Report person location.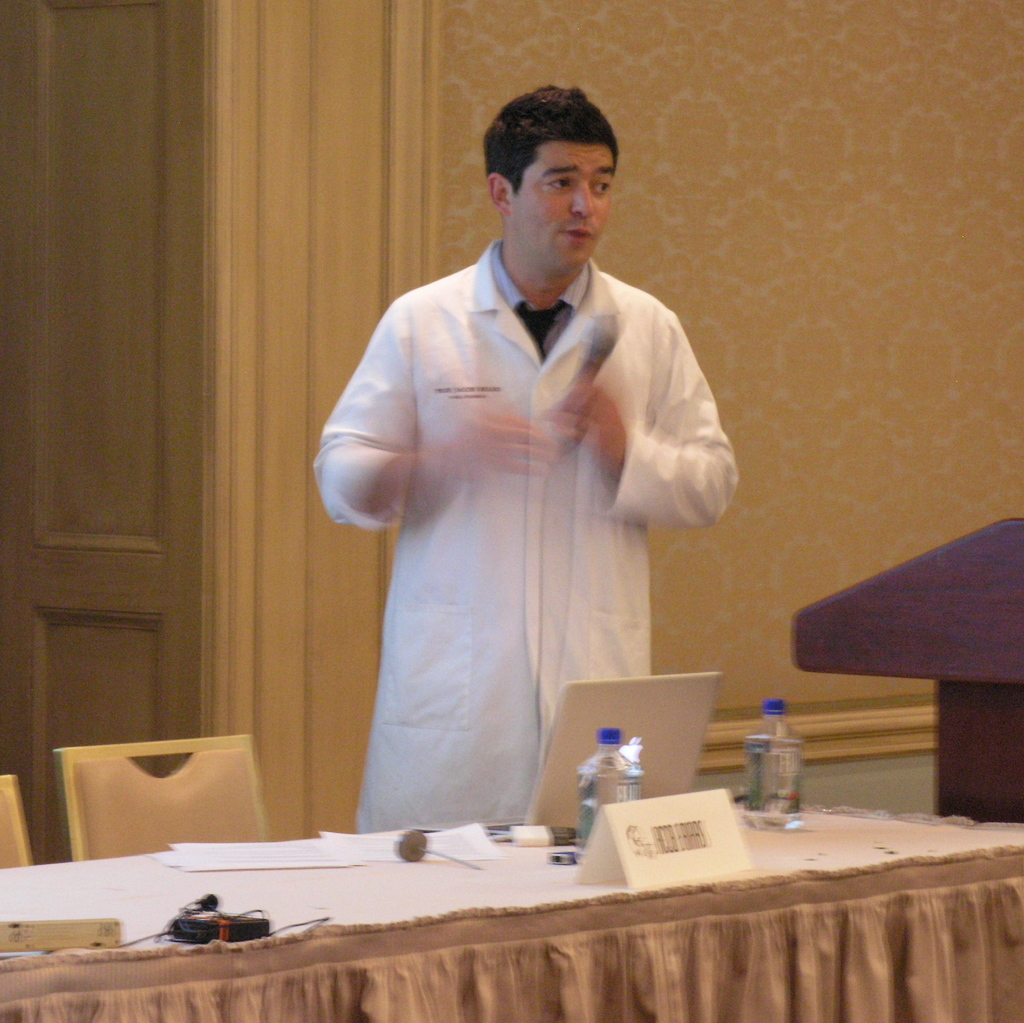
Report: <region>314, 80, 742, 830</region>.
